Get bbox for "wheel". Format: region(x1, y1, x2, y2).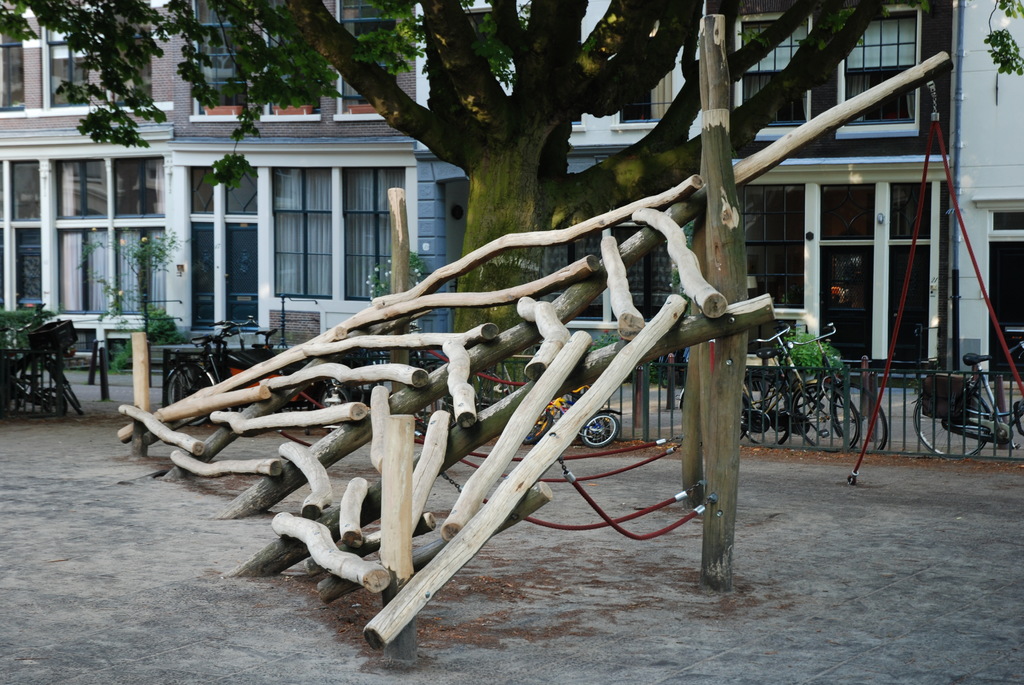
region(912, 395, 987, 459).
